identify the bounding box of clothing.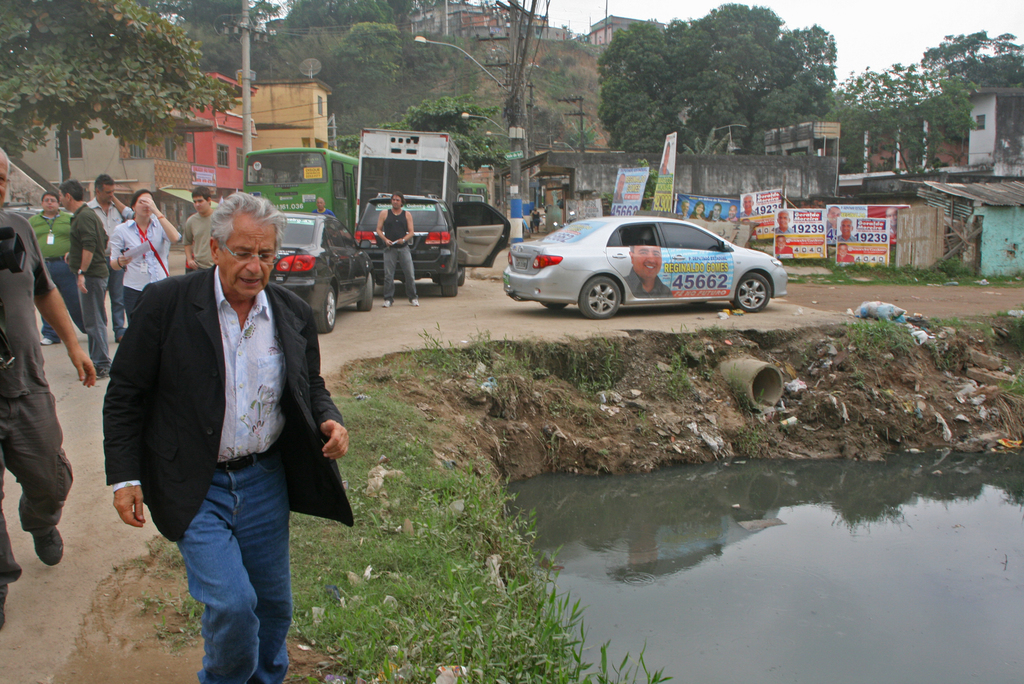
[x1=182, y1=210, x2=213, y2=272].
